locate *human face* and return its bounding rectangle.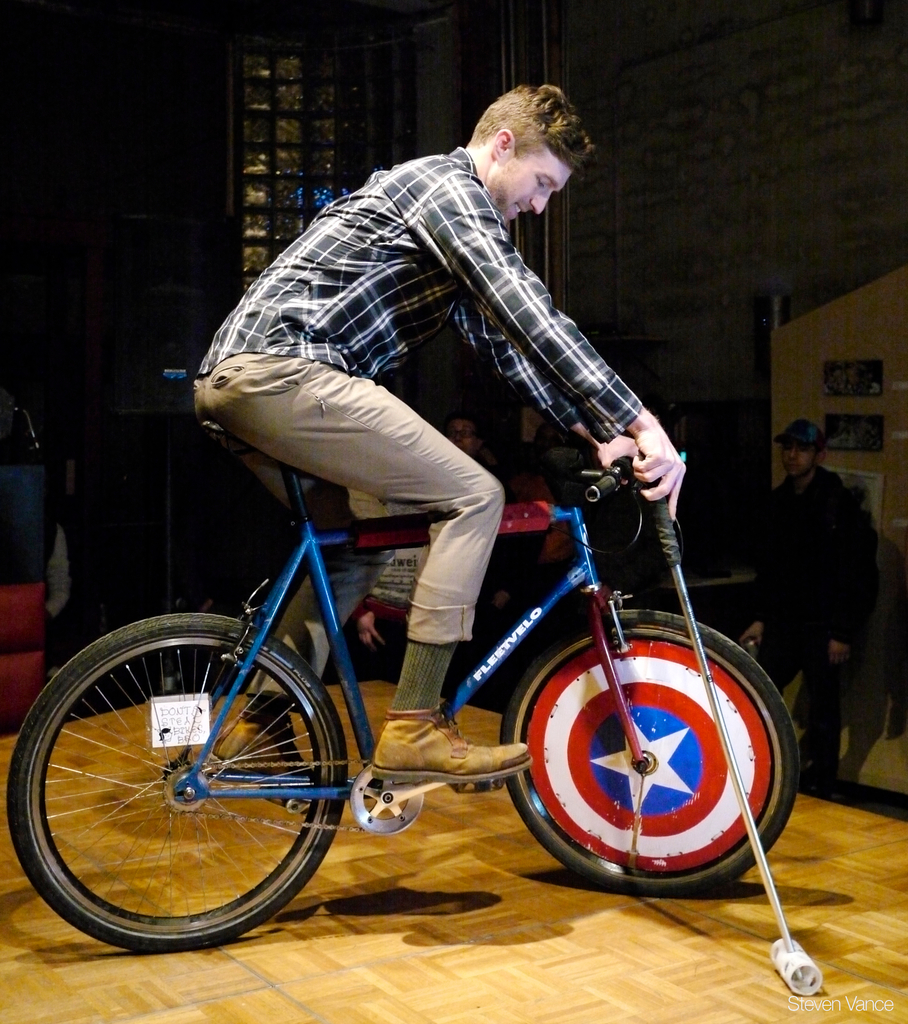
select_region(446, 420, 475, 448).
